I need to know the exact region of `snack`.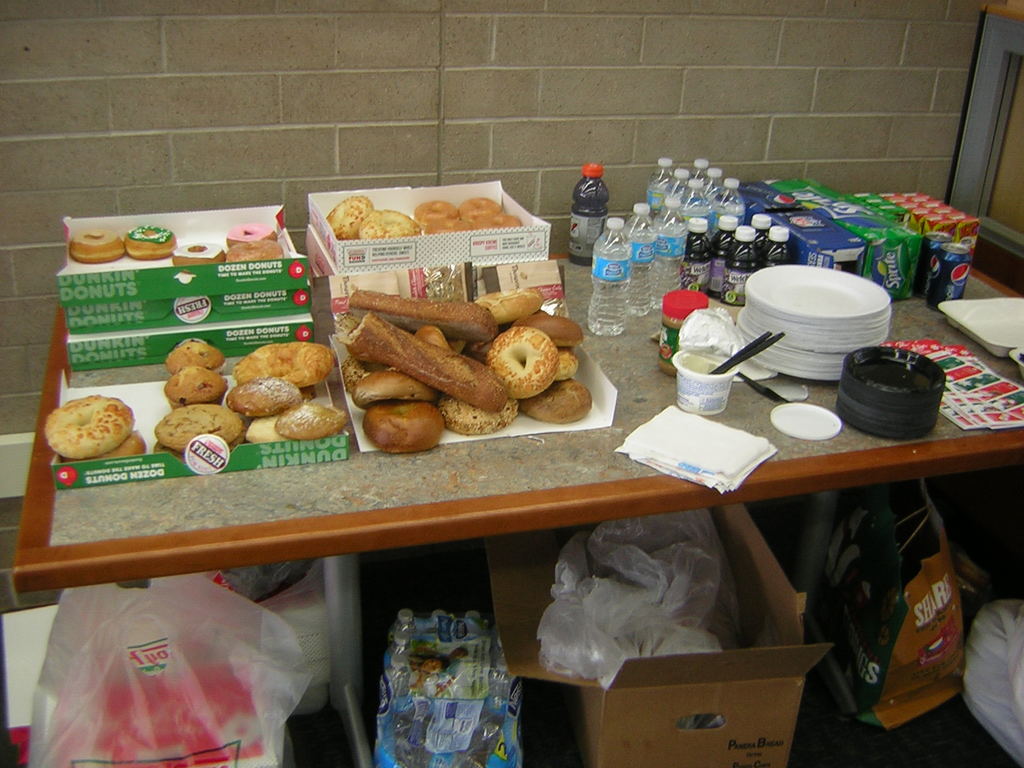
Region: [70,228,128,262].
